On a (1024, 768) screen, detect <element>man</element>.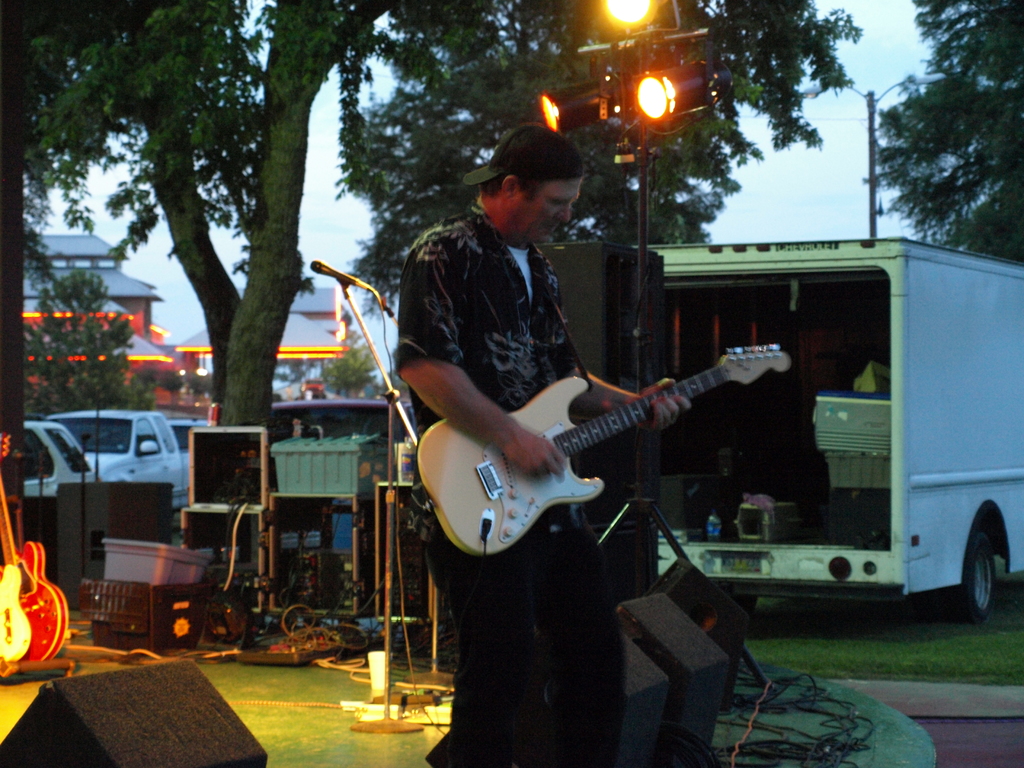
382,118,694,767.
